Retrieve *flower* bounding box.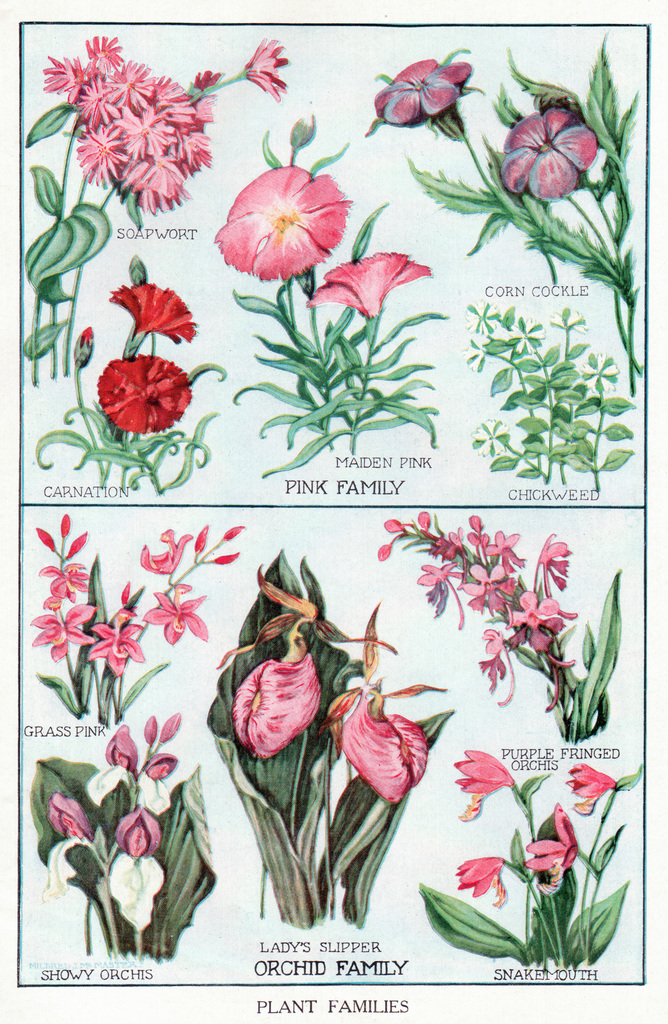
Bounding box: rect(218, 148, 365, 267).
